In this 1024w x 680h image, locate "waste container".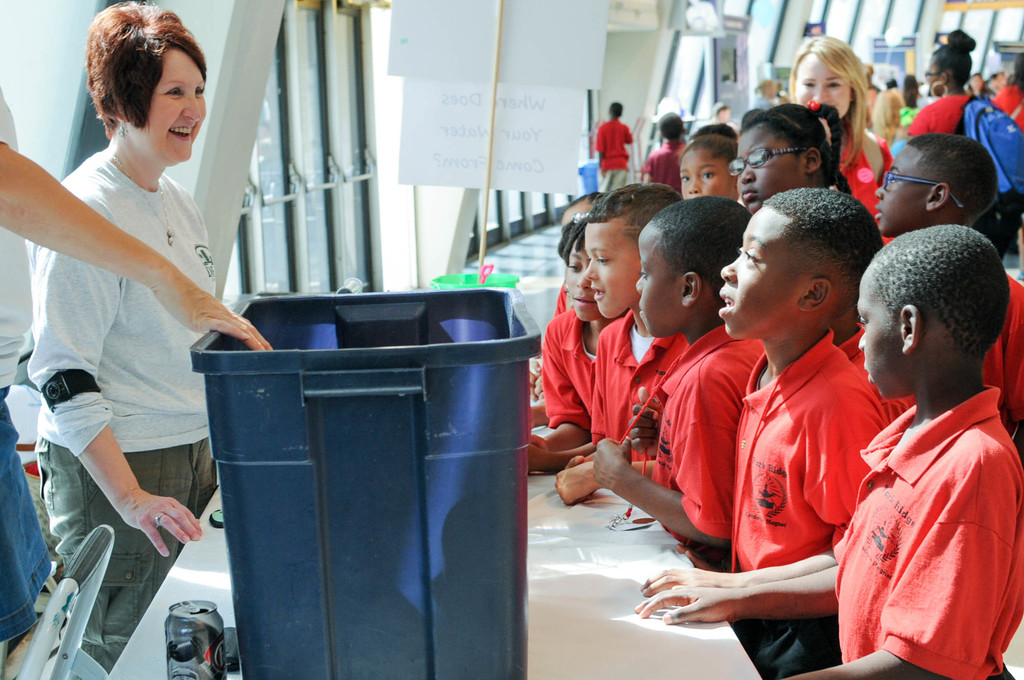
Bounding box: 196, 317, 536, 668.
